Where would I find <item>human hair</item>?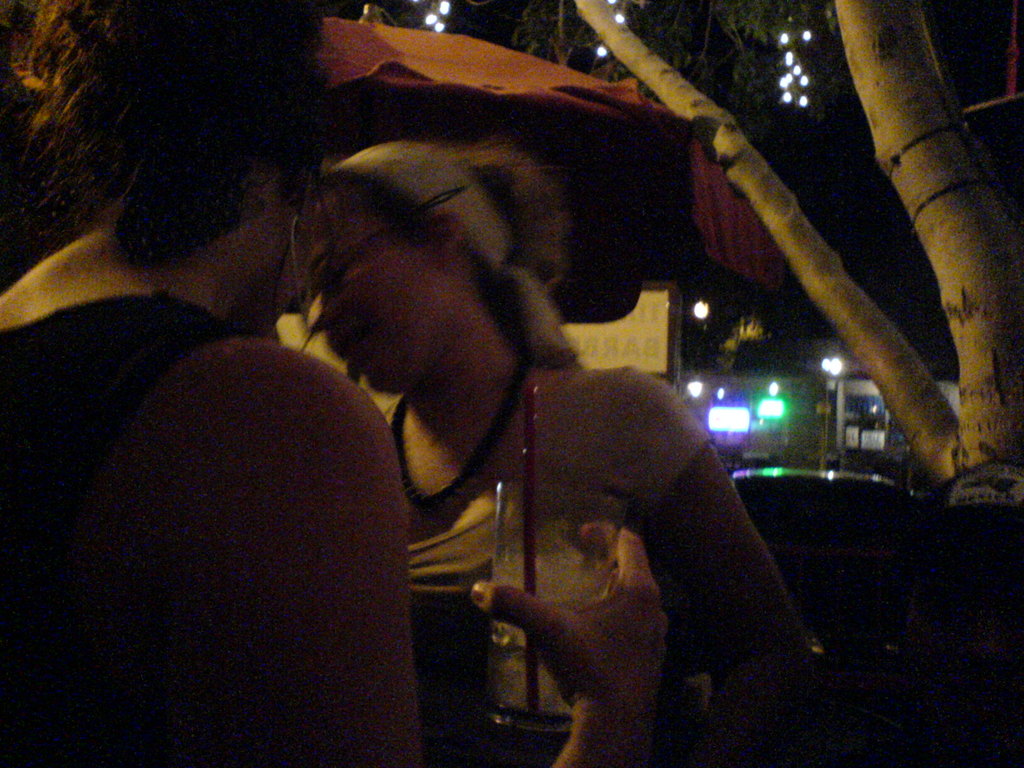
At 285 138 573 372.
